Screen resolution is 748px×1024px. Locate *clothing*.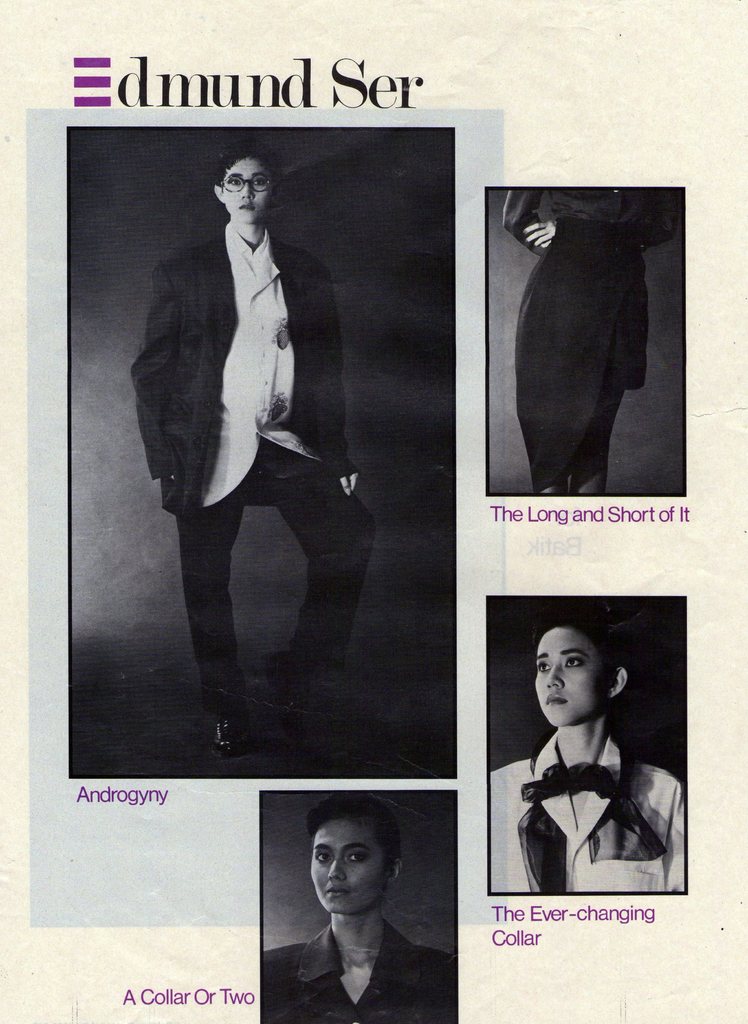
(left=174, top=437, right=378, bottom=720).
